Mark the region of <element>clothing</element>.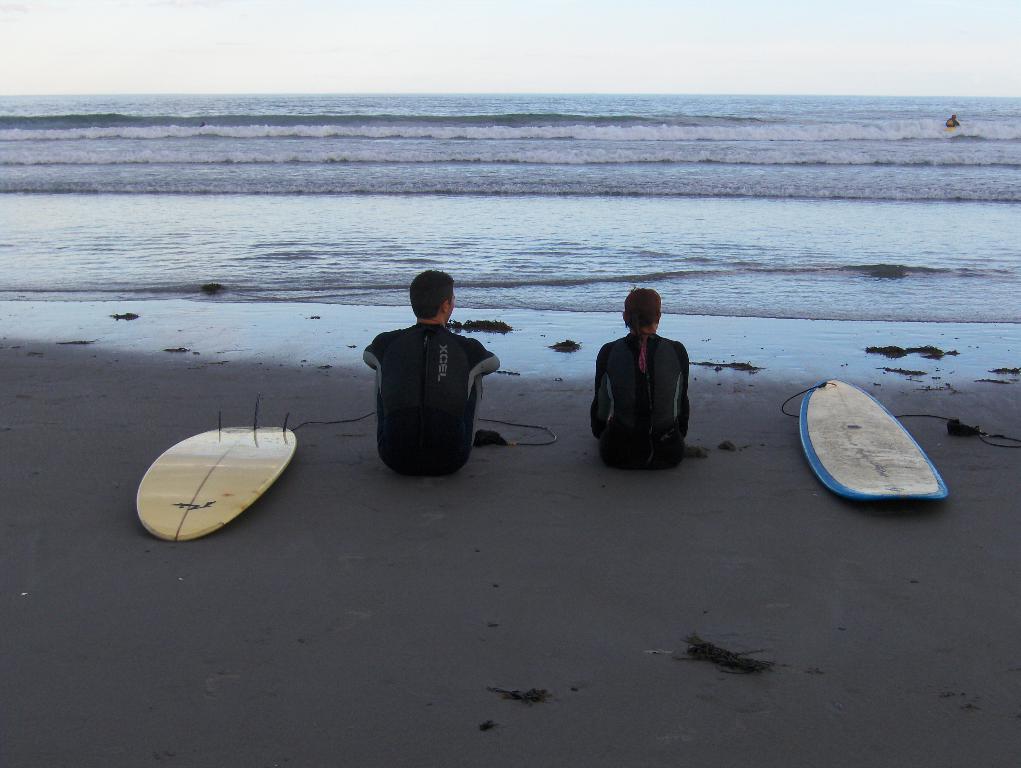
Region: 360,322,503,472.
